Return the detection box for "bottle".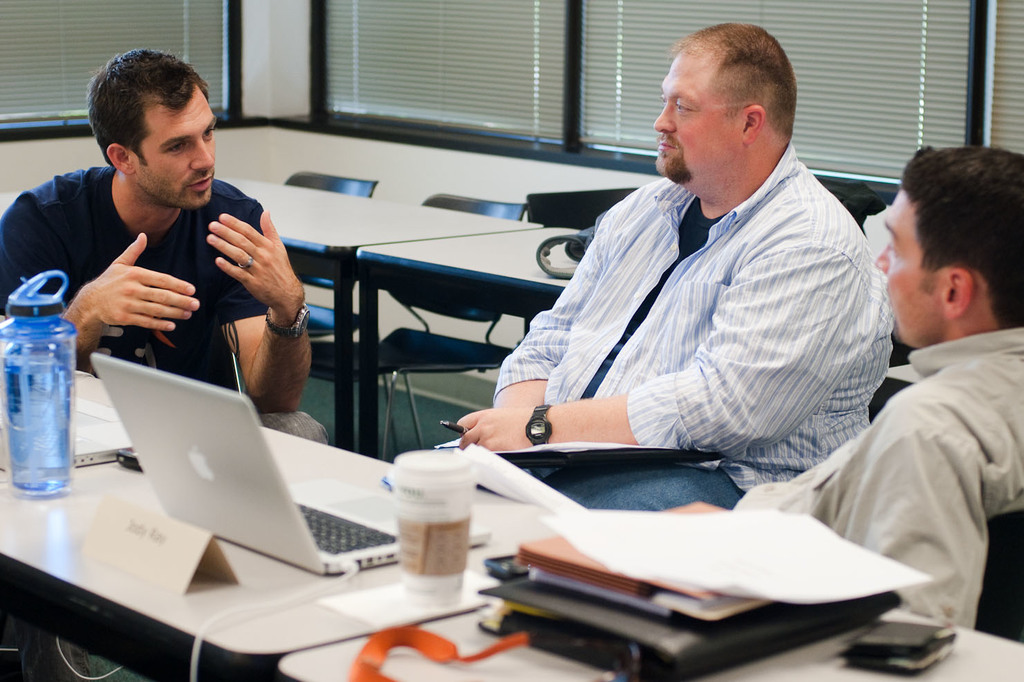
(x1=0, y1=275, x2=80, y2=523).
